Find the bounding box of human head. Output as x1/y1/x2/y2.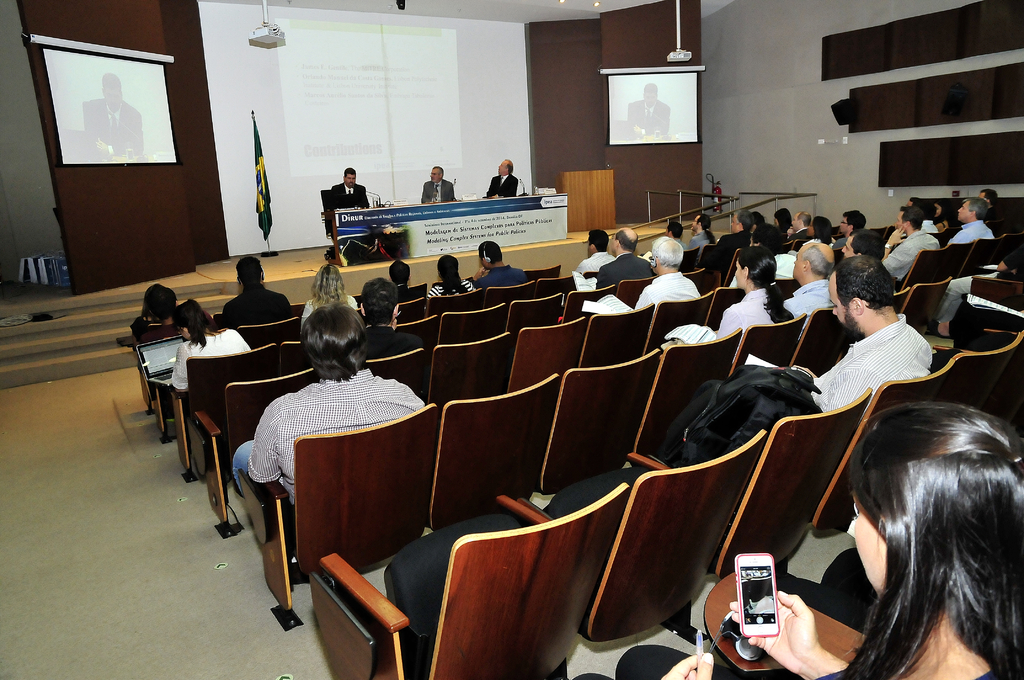
356/278/399/327.
